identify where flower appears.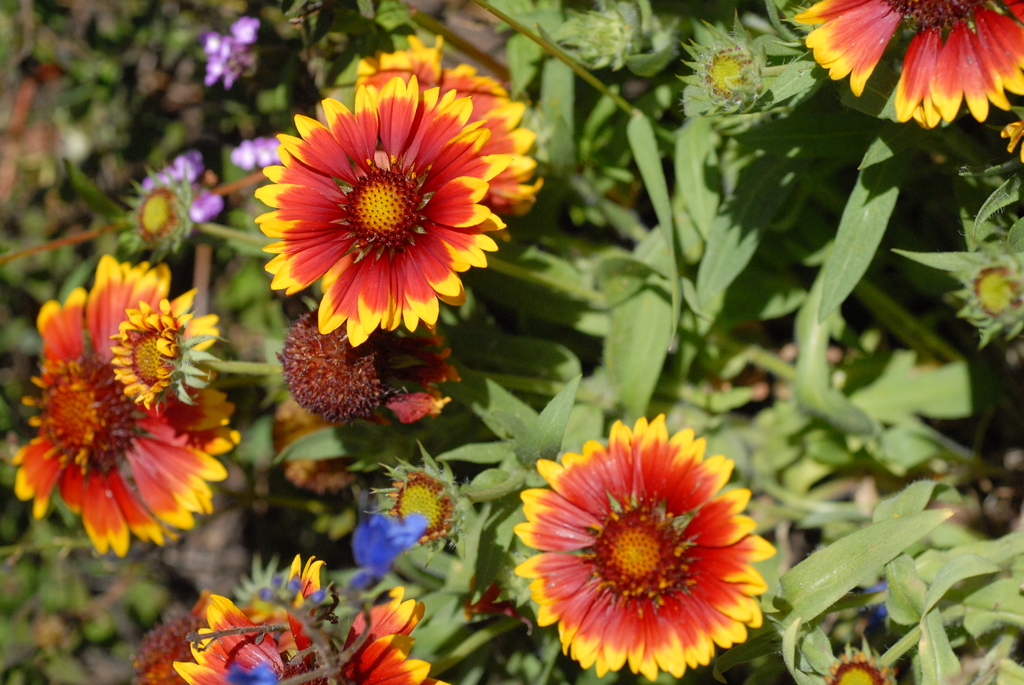
Appears at <box>514,410,775,682</box>.
